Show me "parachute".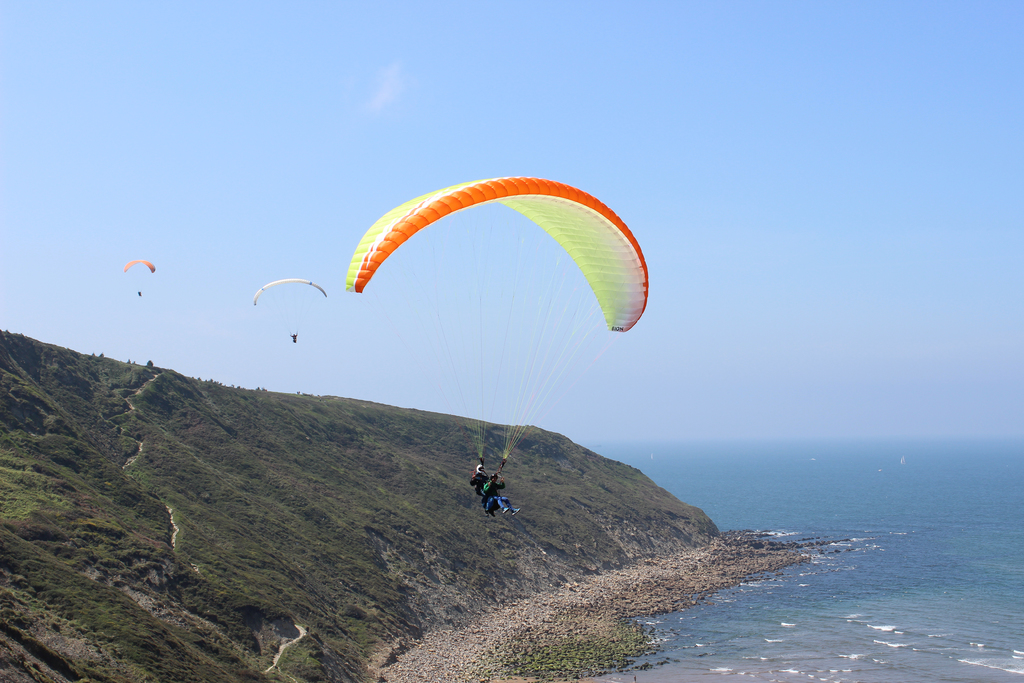
"parachute" is here: <box>348,177,650,329</box>.
